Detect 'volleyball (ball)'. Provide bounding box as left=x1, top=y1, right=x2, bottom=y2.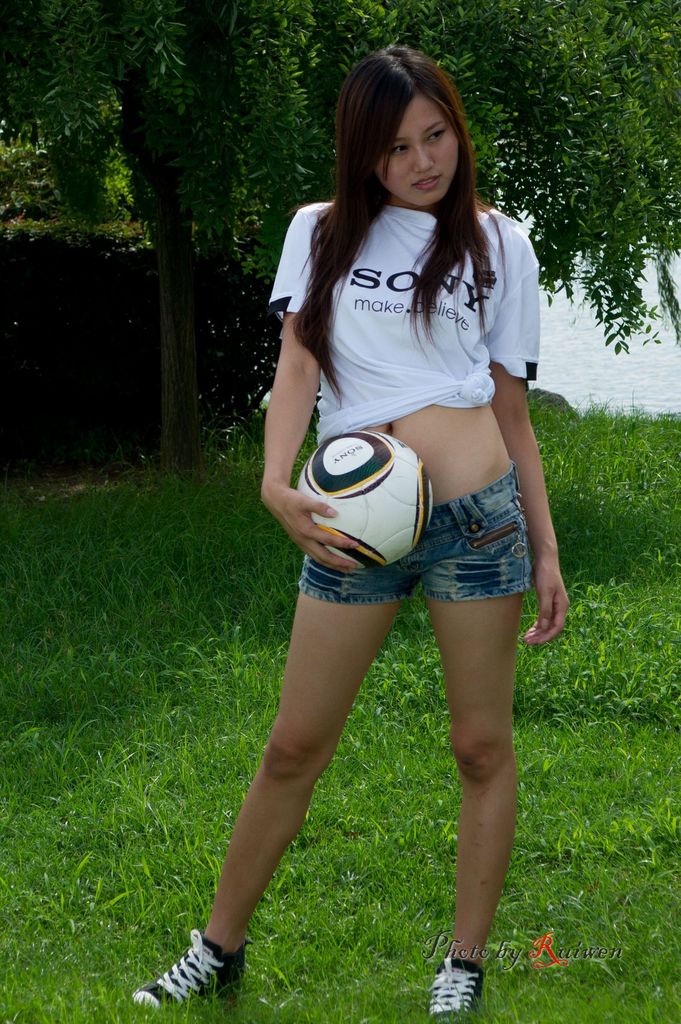
left=294, top=429, right=445, bottom=572.
